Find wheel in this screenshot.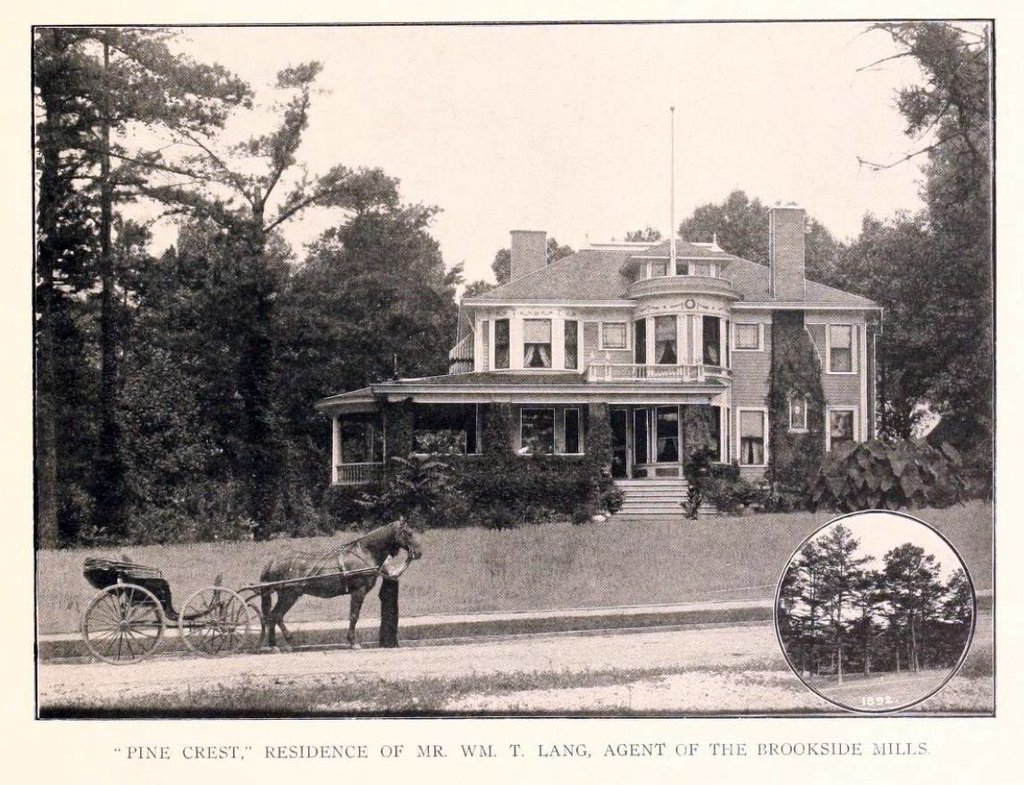
The bounding box for wheel is bbox=(178, 589, 249, 658).
